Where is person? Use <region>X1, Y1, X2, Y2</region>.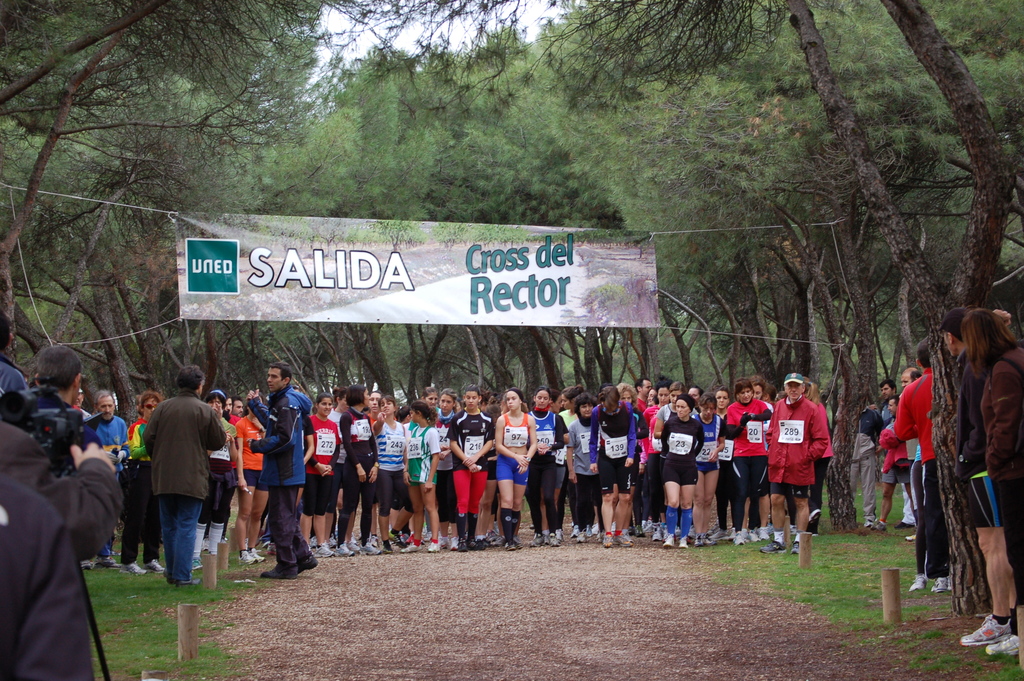
<region>961, 306, 1023, 653</region>.
